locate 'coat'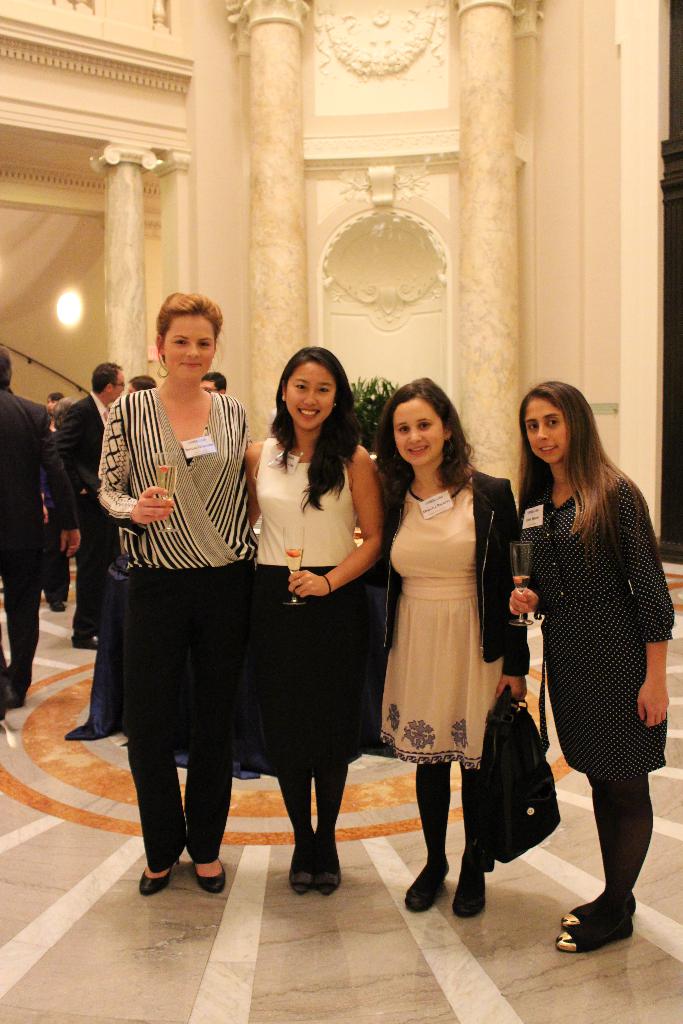
x1=367 y1=472 x2=527 y2=678
